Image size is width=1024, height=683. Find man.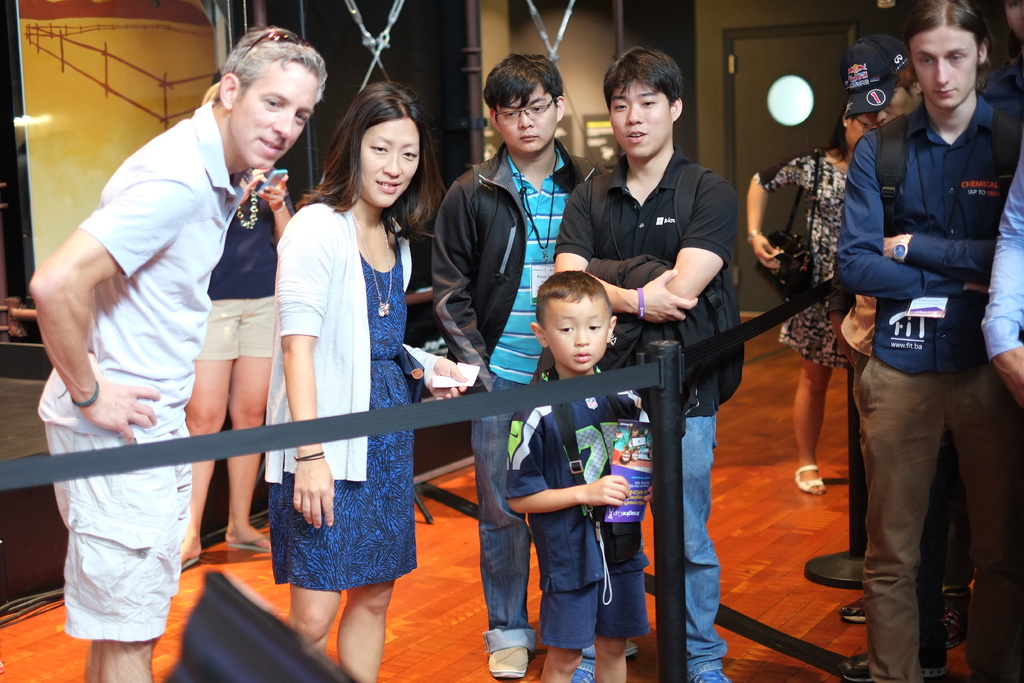
bbox=[834, 0, 1023, 682].
